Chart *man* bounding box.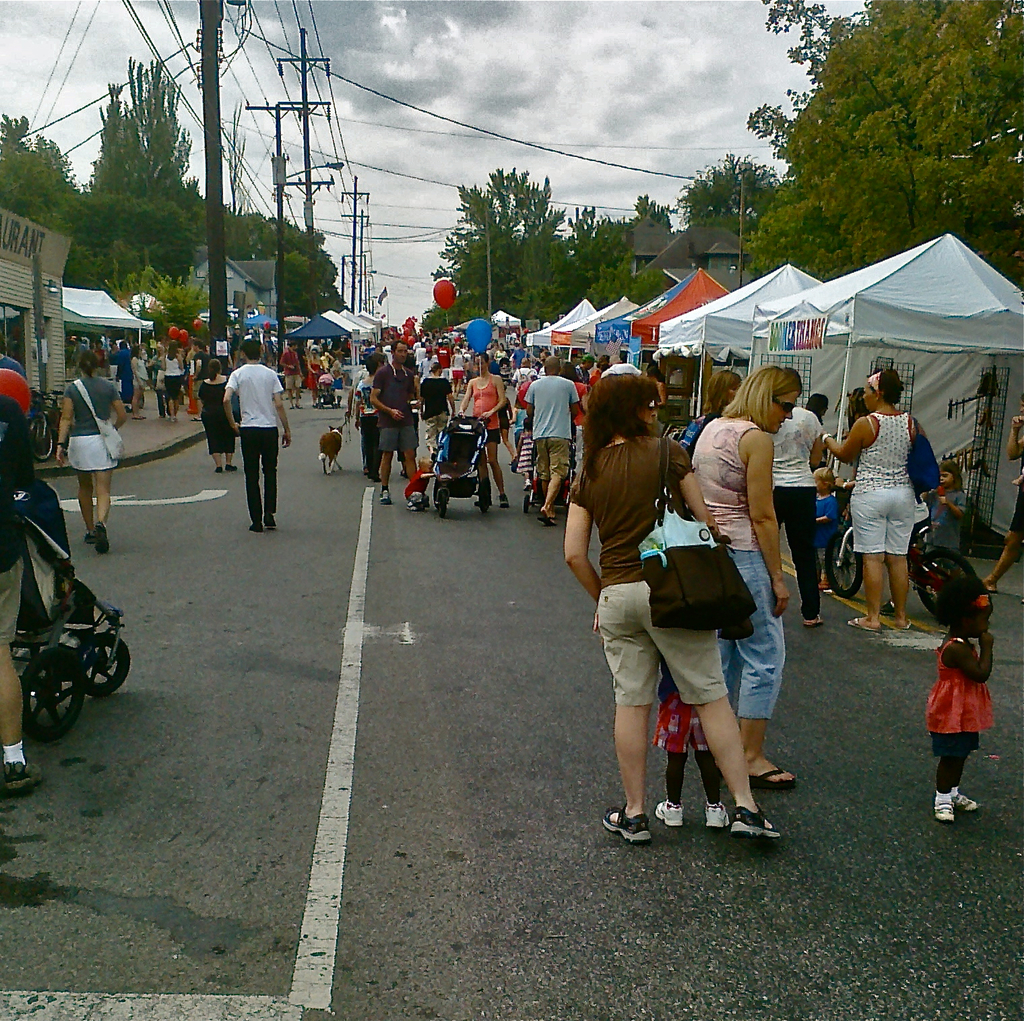
Charted: locate(207, 346, 291, 528).
